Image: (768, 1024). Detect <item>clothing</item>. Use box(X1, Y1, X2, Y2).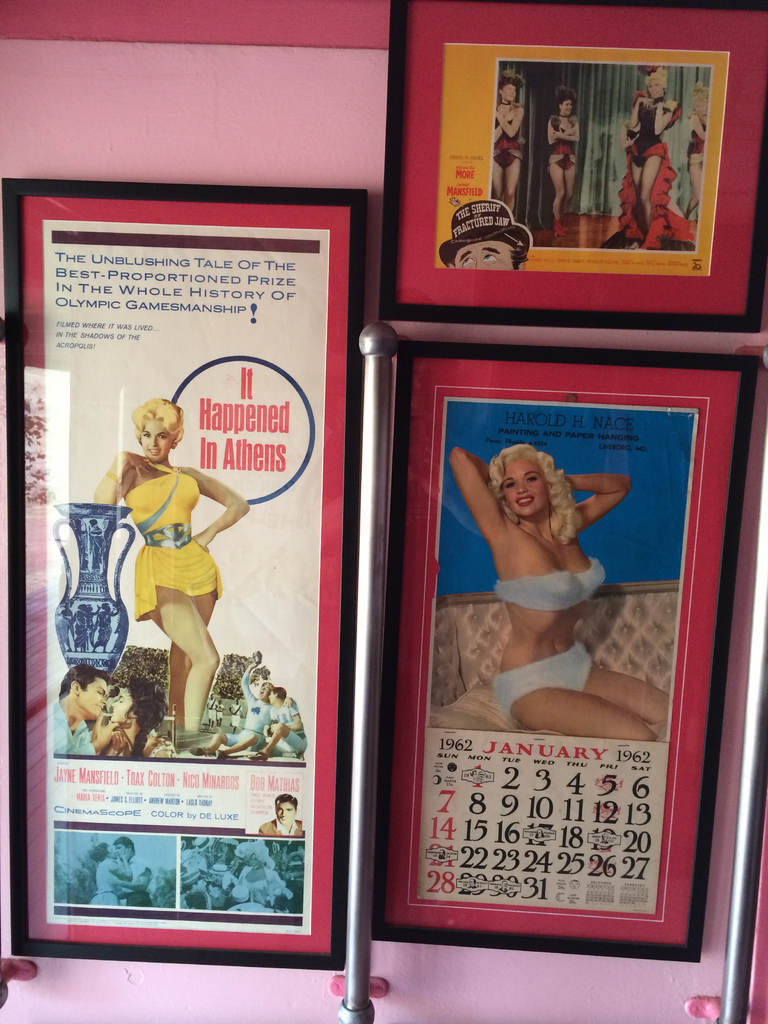
box(548, 114, 575, 175).
